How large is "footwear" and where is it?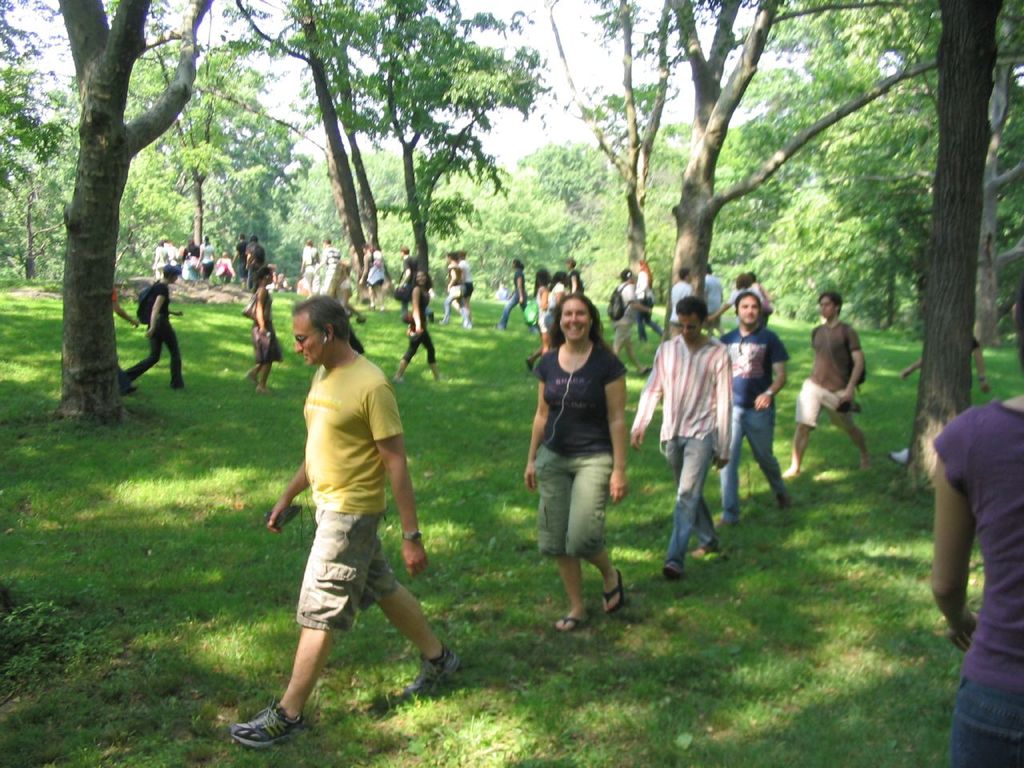
Bounding box: 603 574 625 614.
